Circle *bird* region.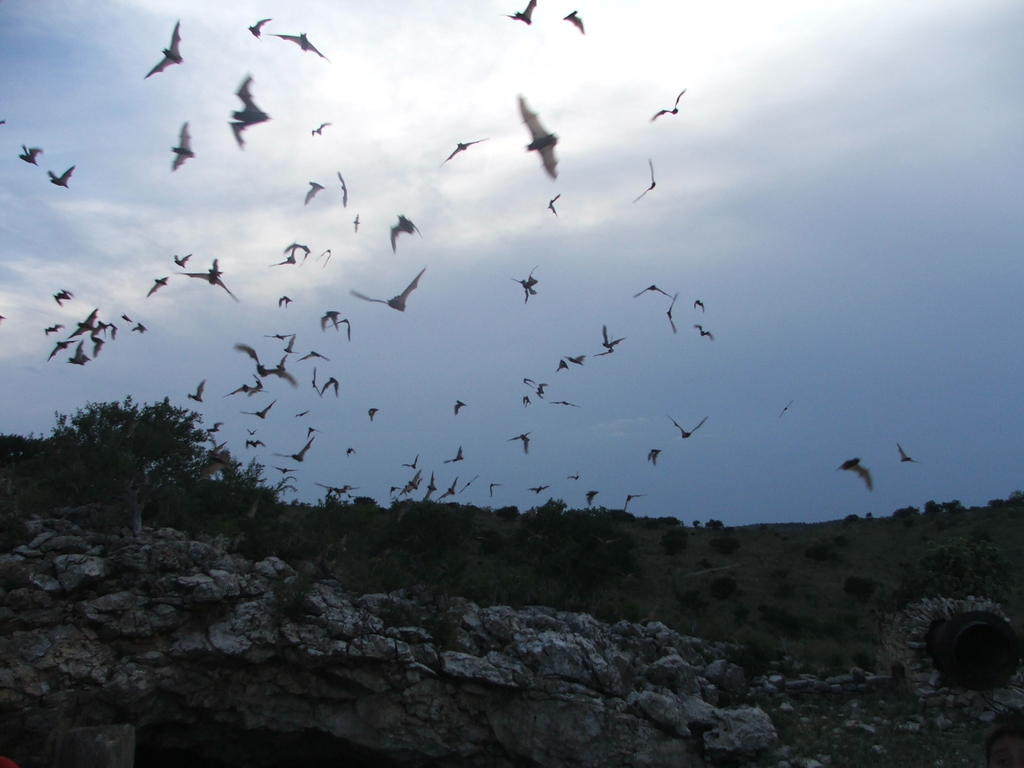
Region: select_region(225, 382, 262, 396).
